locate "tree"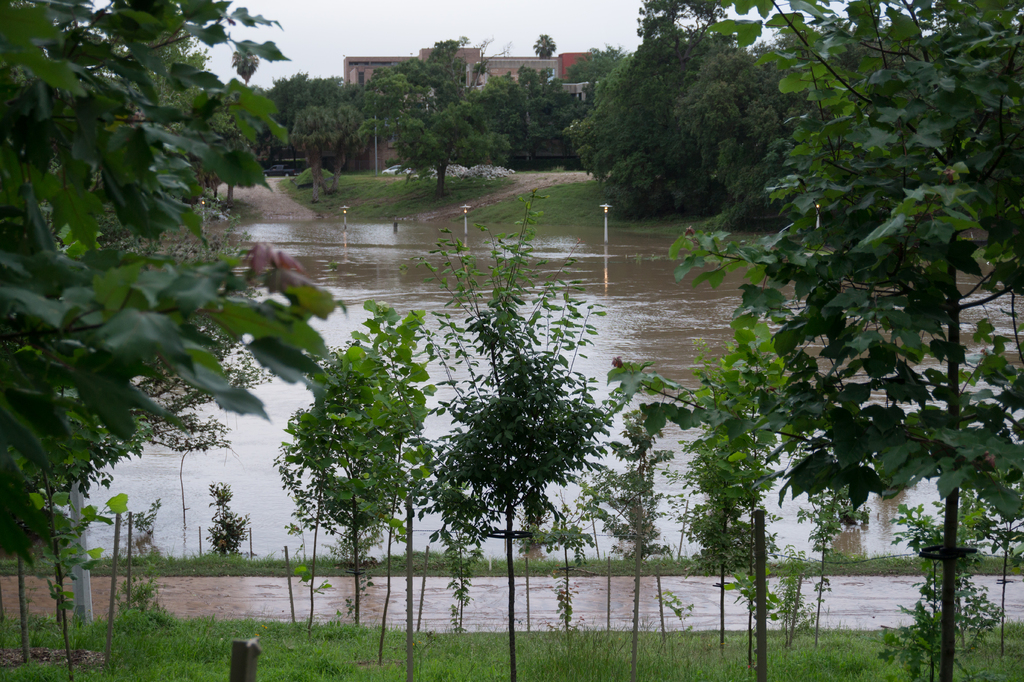
detection(570, 49, 621, 93)
